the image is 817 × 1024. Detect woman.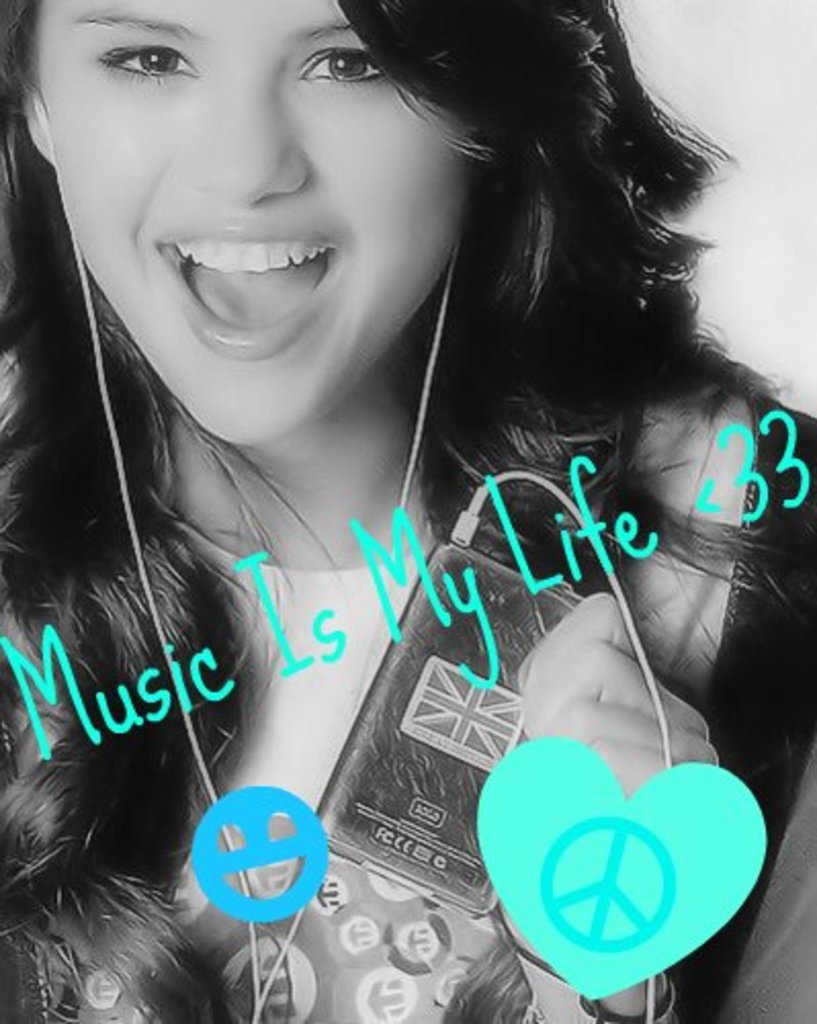
Detection: left=0, top=0, right=784, bottom=987.
